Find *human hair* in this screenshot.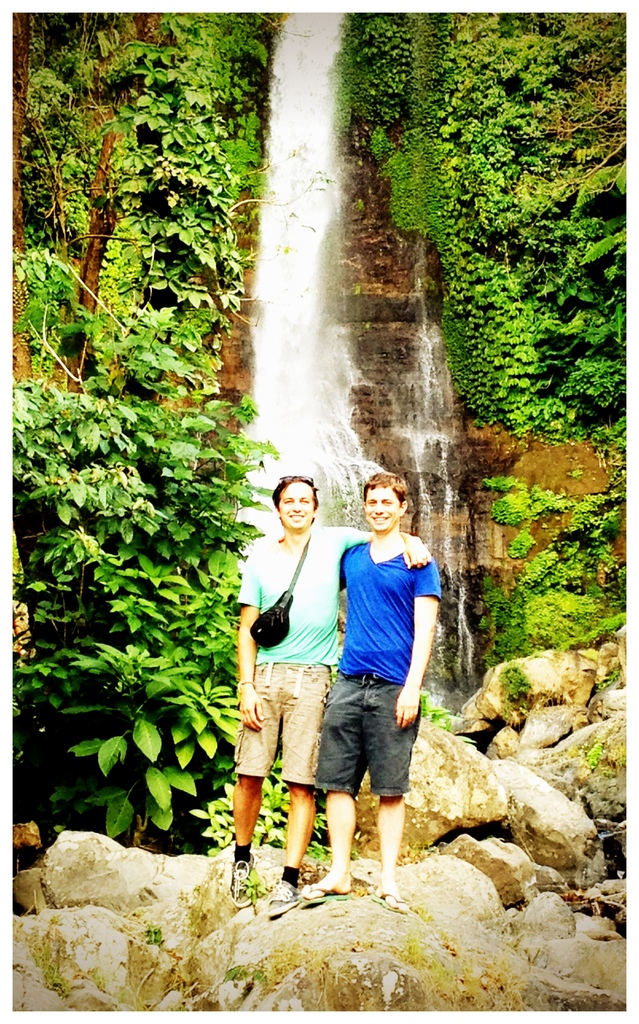
The bounding box for *human hair* is locate(274, 474, 318, 522).
